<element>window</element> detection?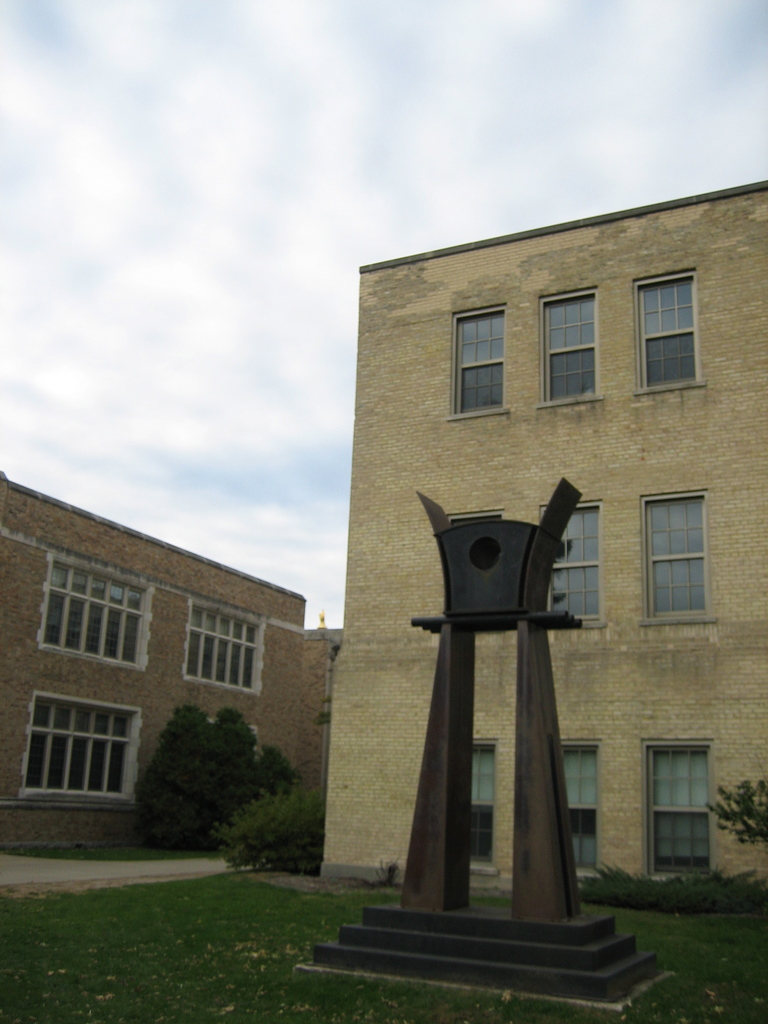
rect(439, 518, 495, 609)
